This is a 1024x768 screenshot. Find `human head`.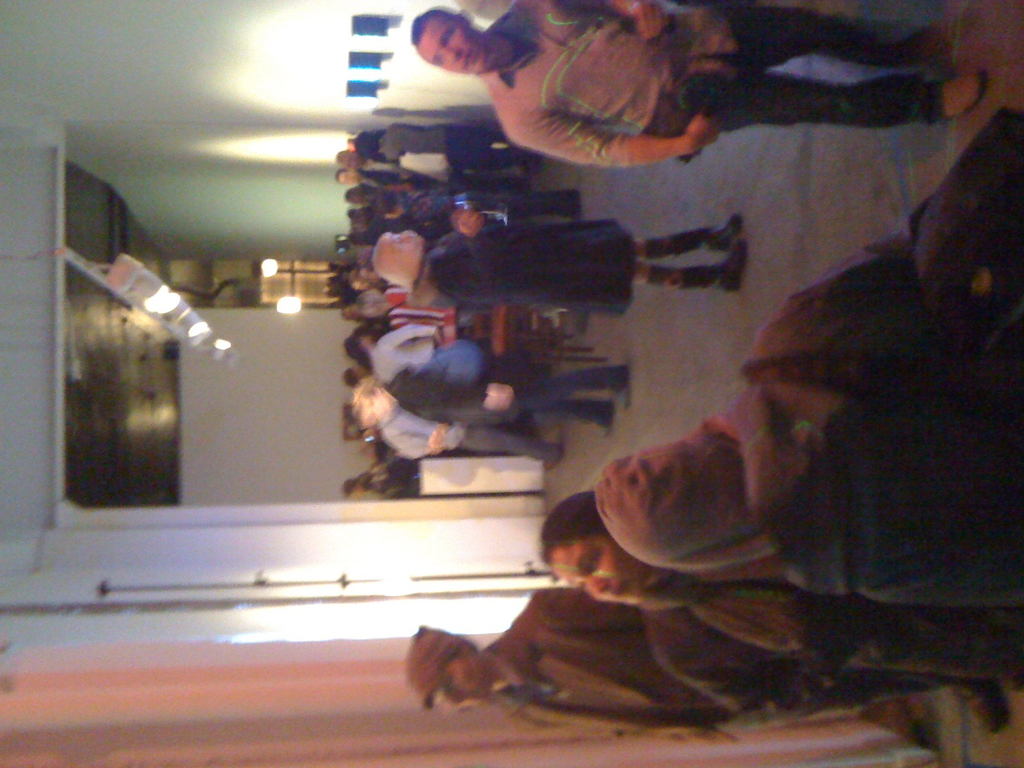
Bounding box: 342:331:371:359.
